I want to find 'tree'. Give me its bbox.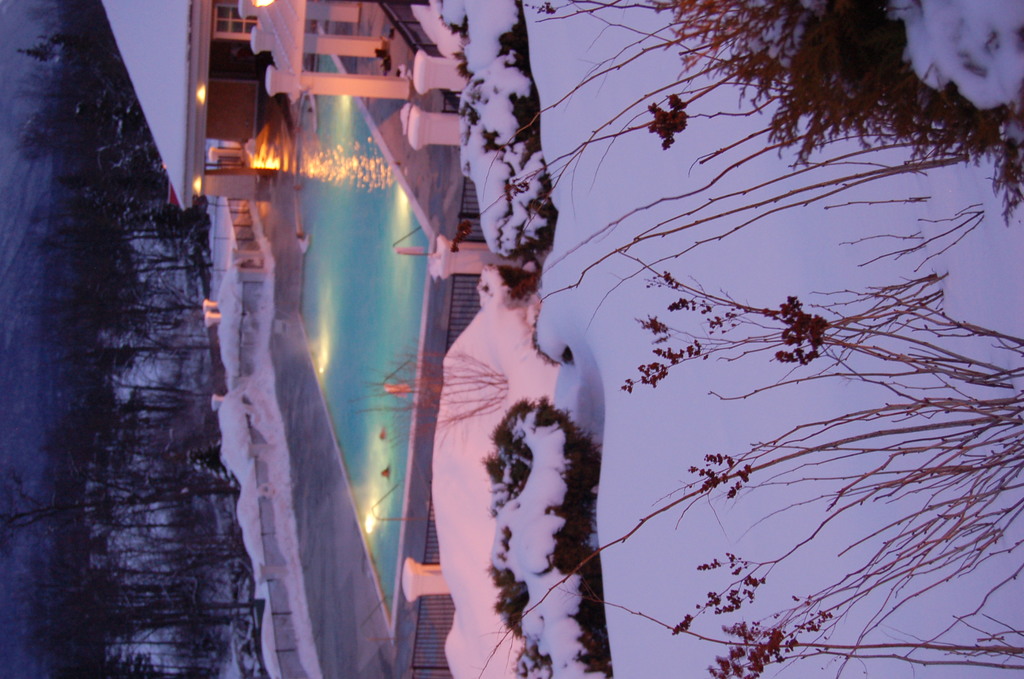
(left=439, top=0, right=1023, bottom=678).
